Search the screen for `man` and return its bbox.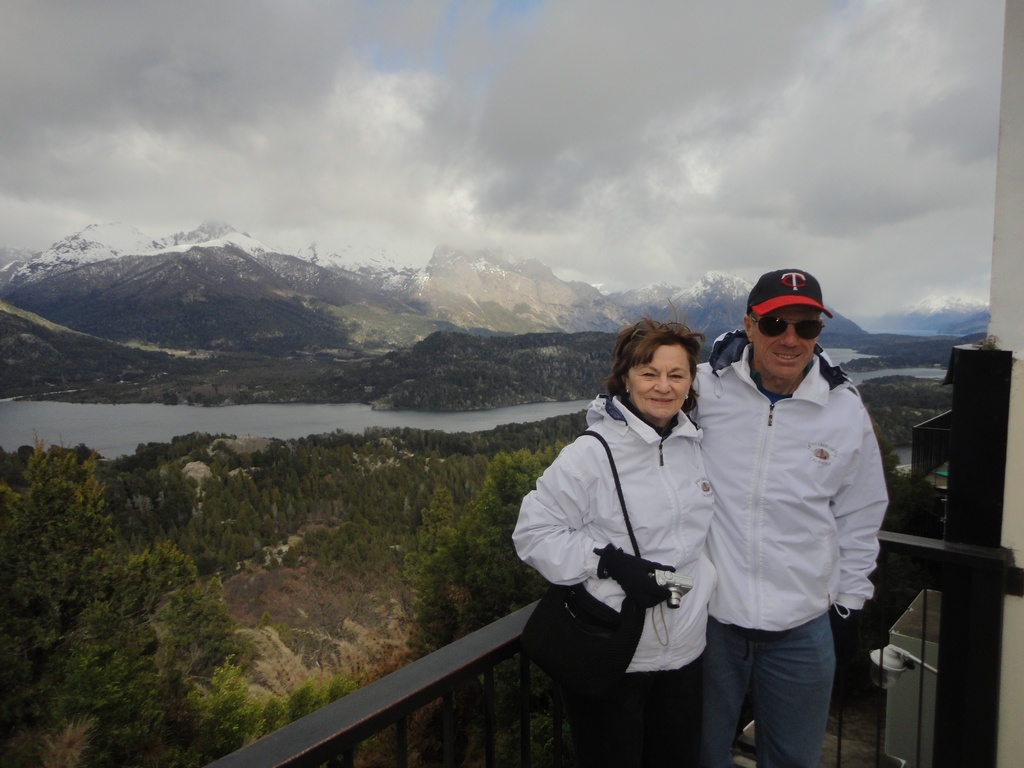
Found: (left=671, top=255, right=892, bottom=764).
